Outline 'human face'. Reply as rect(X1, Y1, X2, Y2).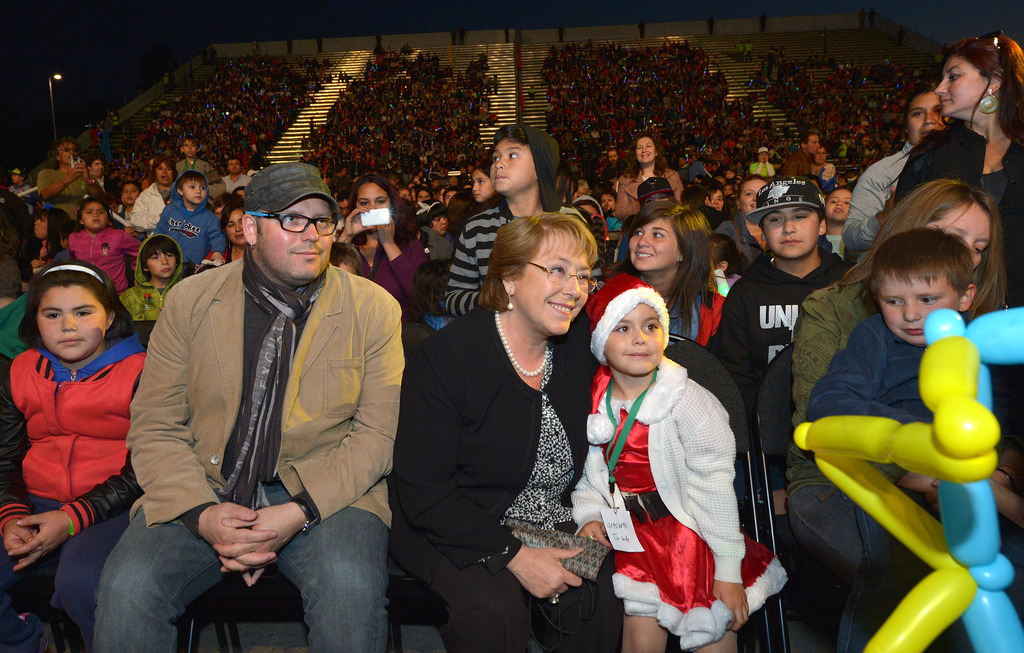
rect(35, 283, 107, 359).
